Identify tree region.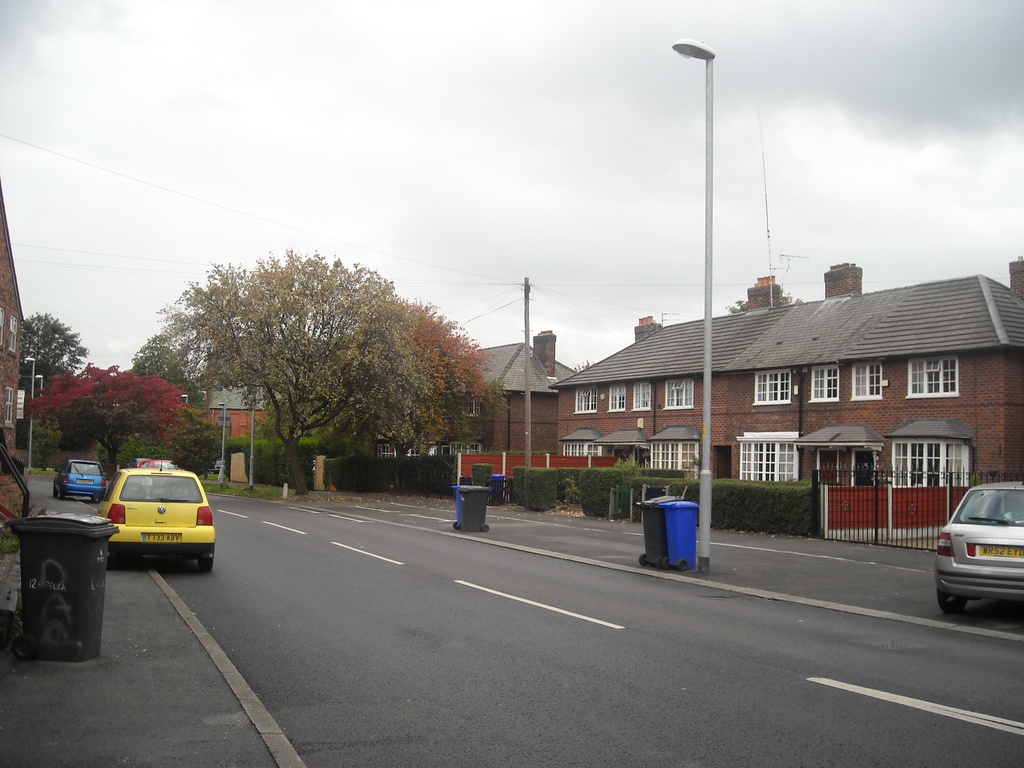
Region: (15,360,56,445).
